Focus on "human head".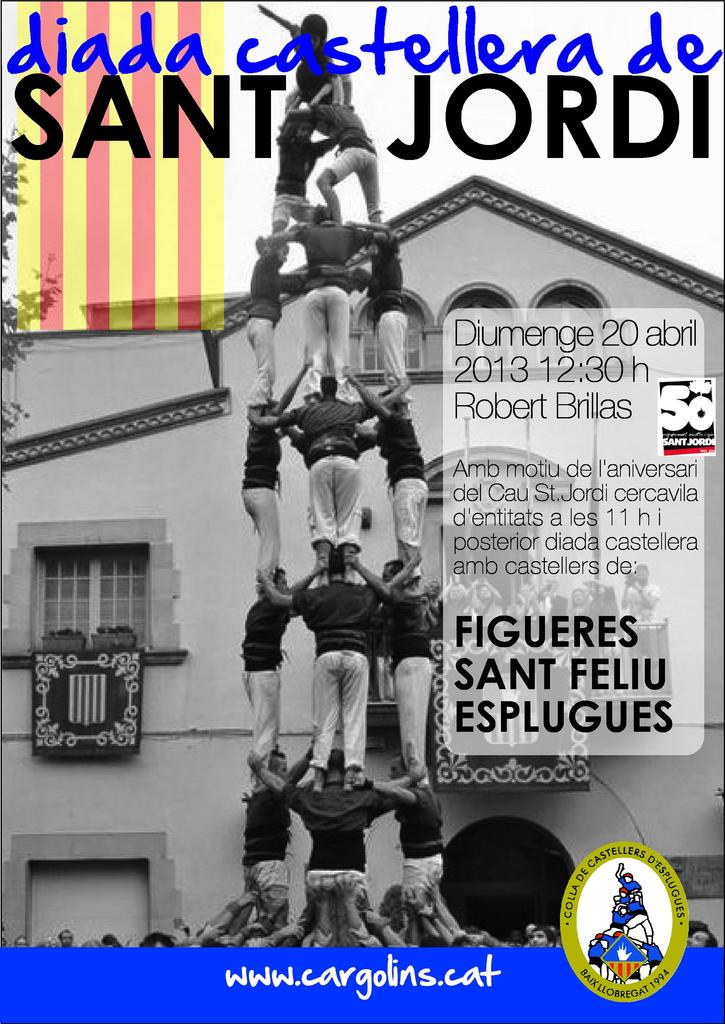
Focused at {"x1": 527, "y1": 925, "x2": 555, "y2": 949}.
